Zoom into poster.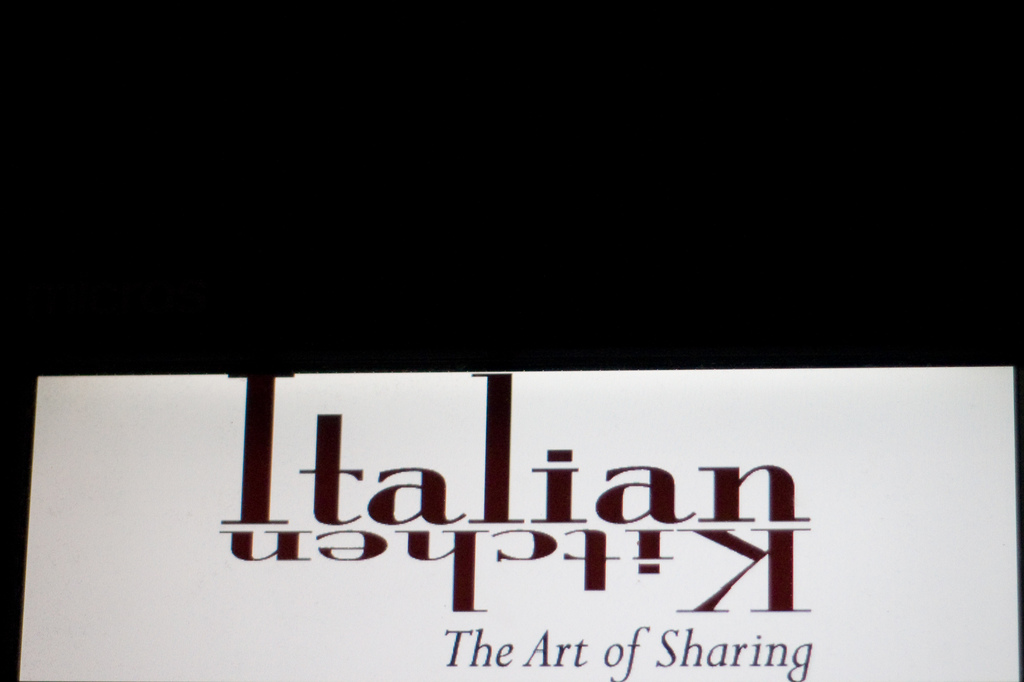
Zoom target: <box>17,366,1015,681</box>.
